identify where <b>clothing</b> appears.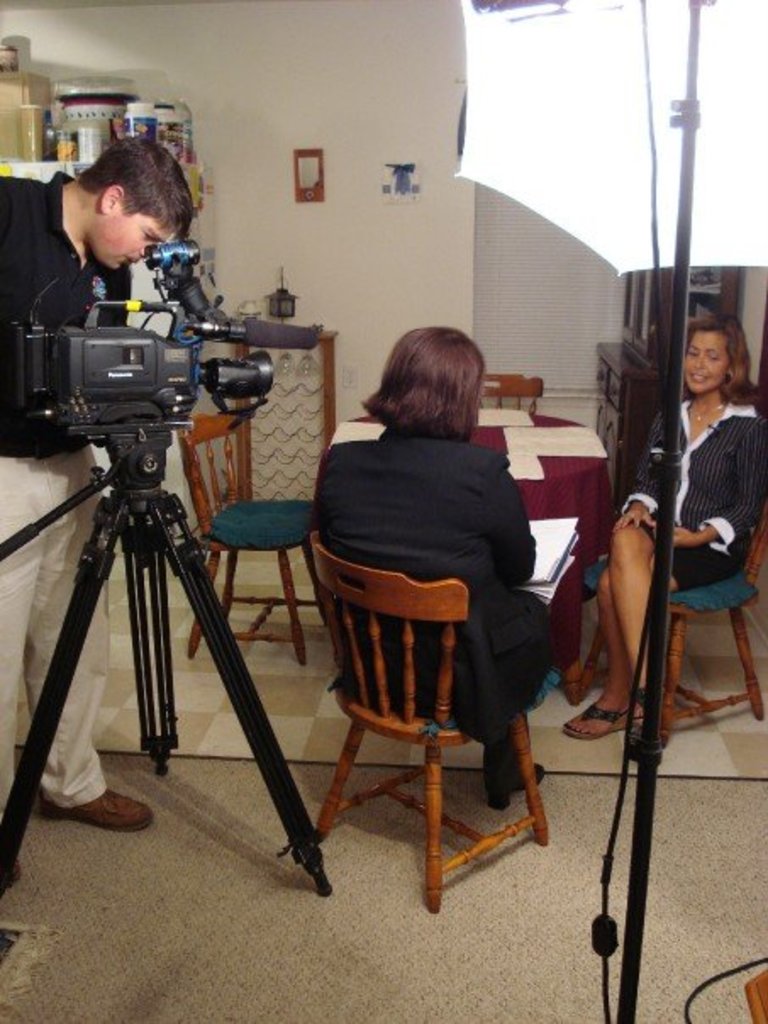
Appears at [621, 397, 766, 585].
